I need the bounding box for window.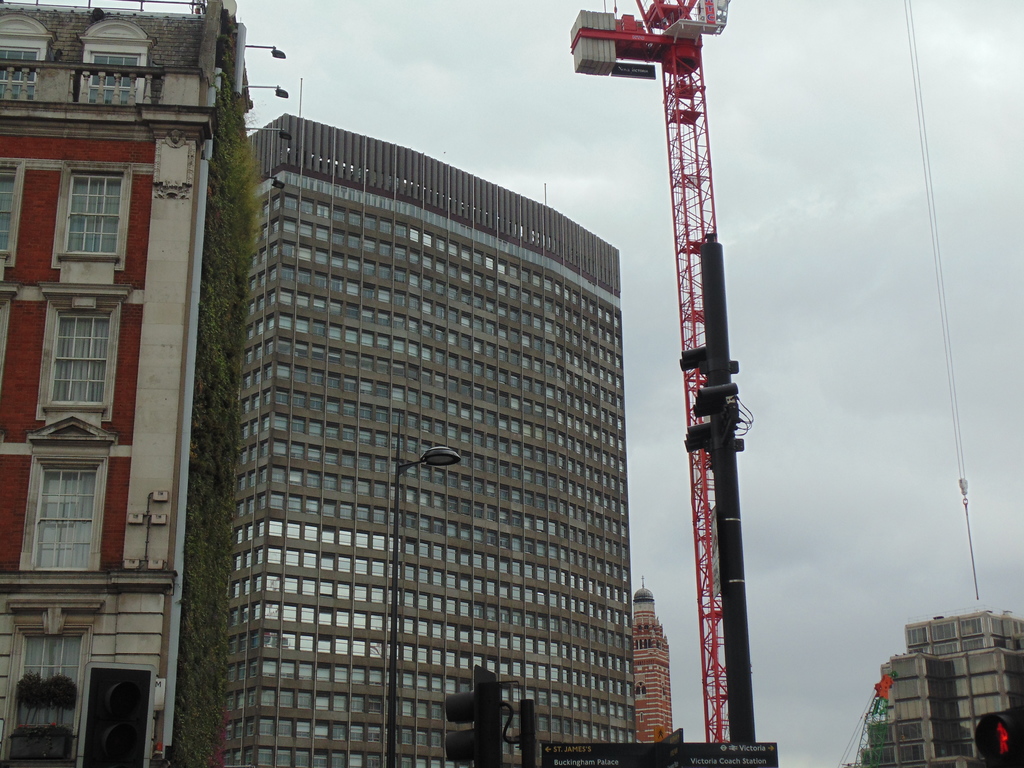
Here it is: x1=270, y1=491, x2=282, y2=511.
